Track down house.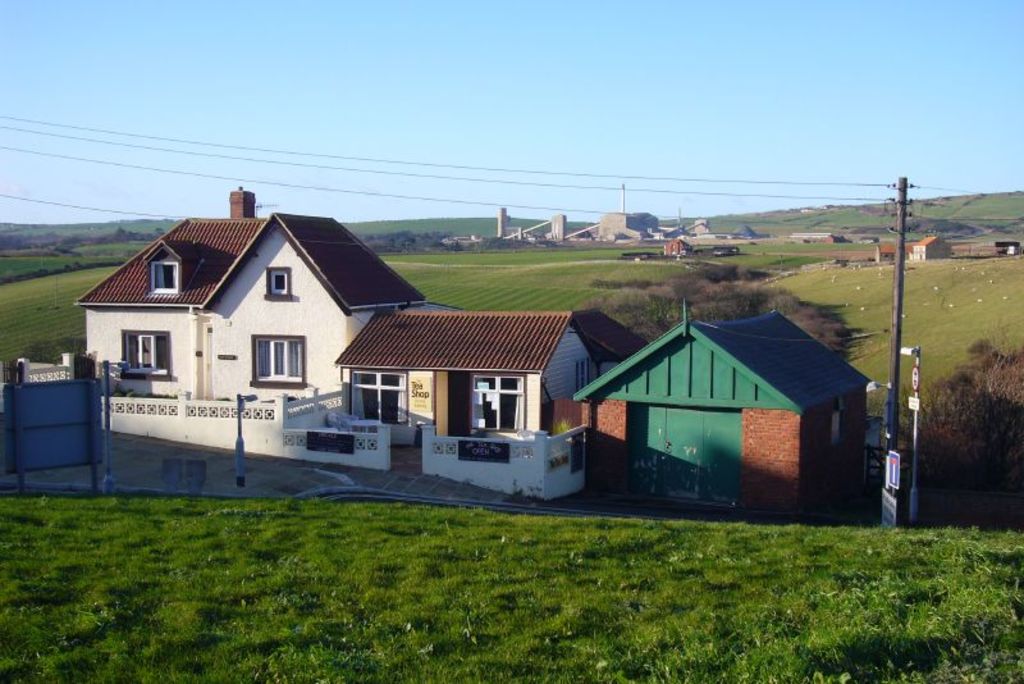
Tracked to [left=65, top=178, right=433, bottom=423].
